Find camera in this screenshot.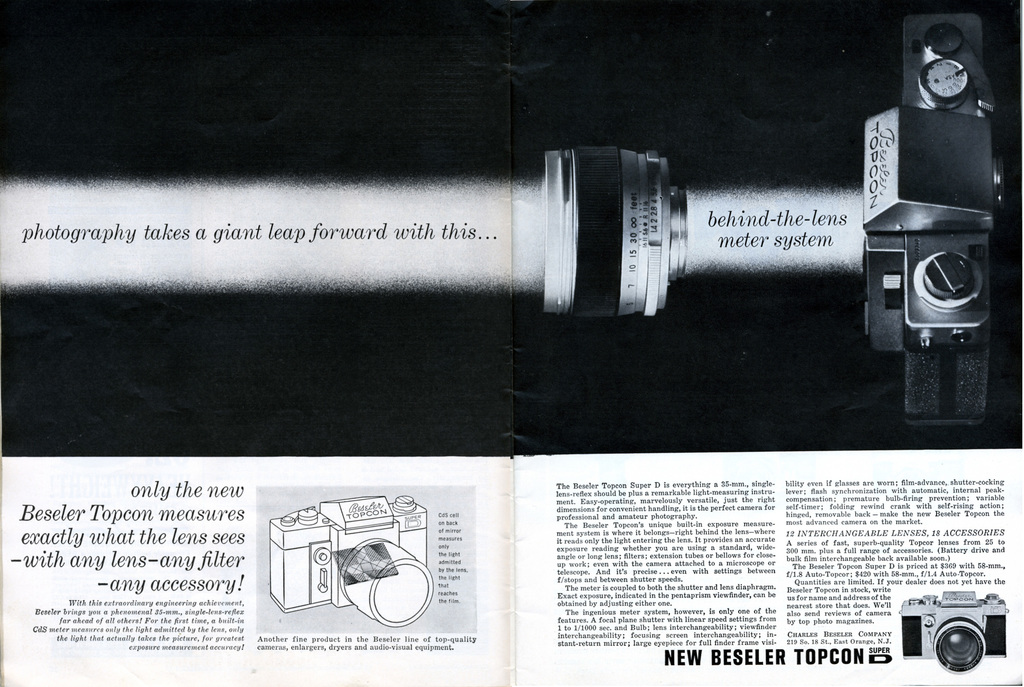
The bounding box for camera is (859, 15, 1004, 431).
